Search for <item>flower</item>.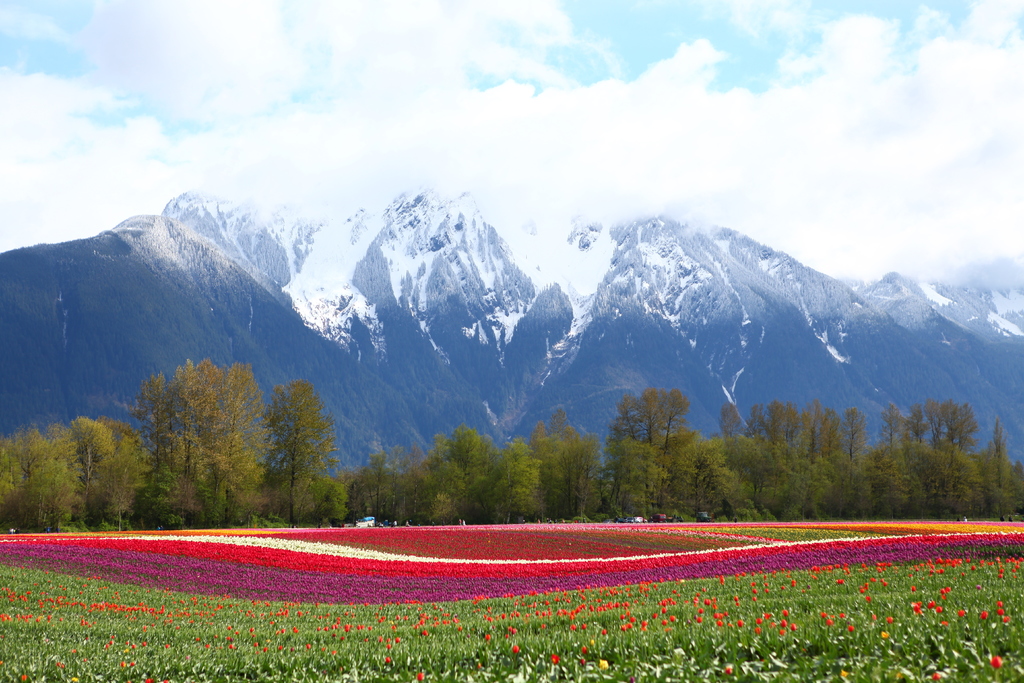
Found at rect(989, 657, 1005, 673).
